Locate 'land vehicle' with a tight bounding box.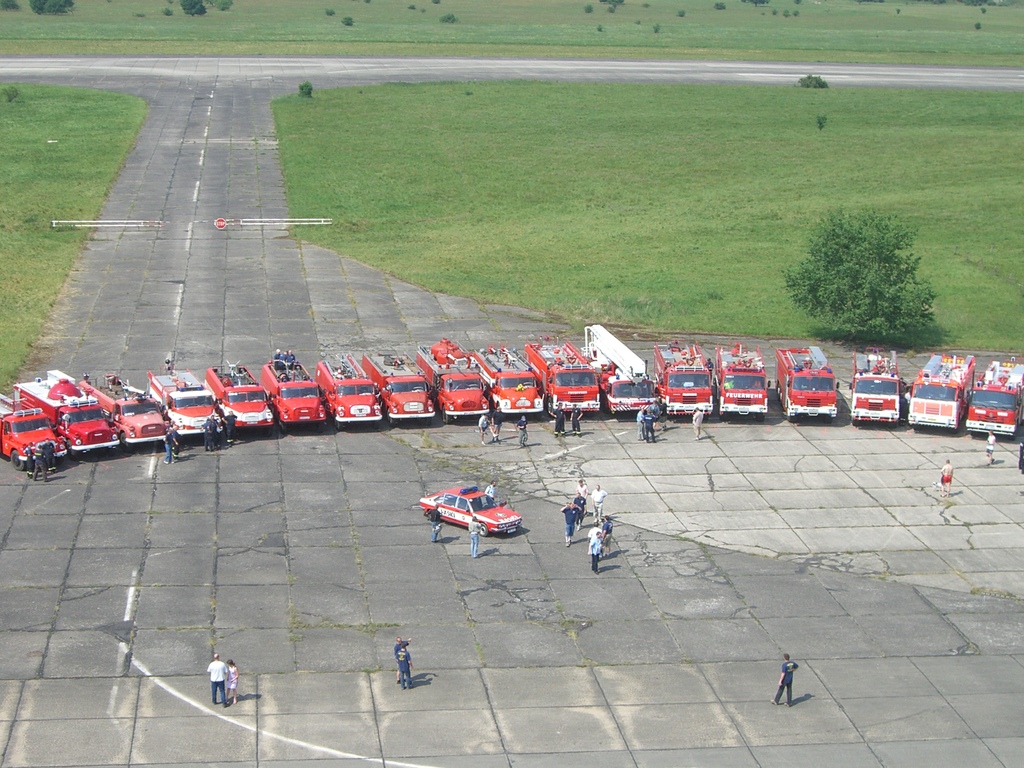
{"left": 849, "top": 355, "right": 906, "bottom": 422}.
